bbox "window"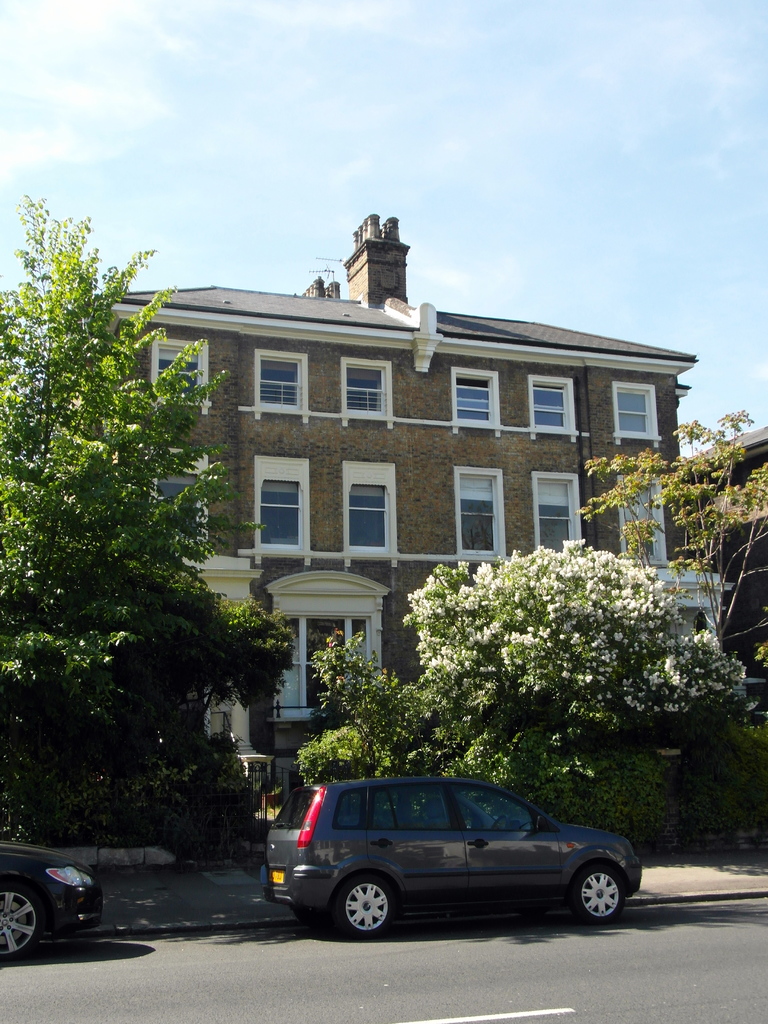
<region>350, 364, 392, 413</region>
